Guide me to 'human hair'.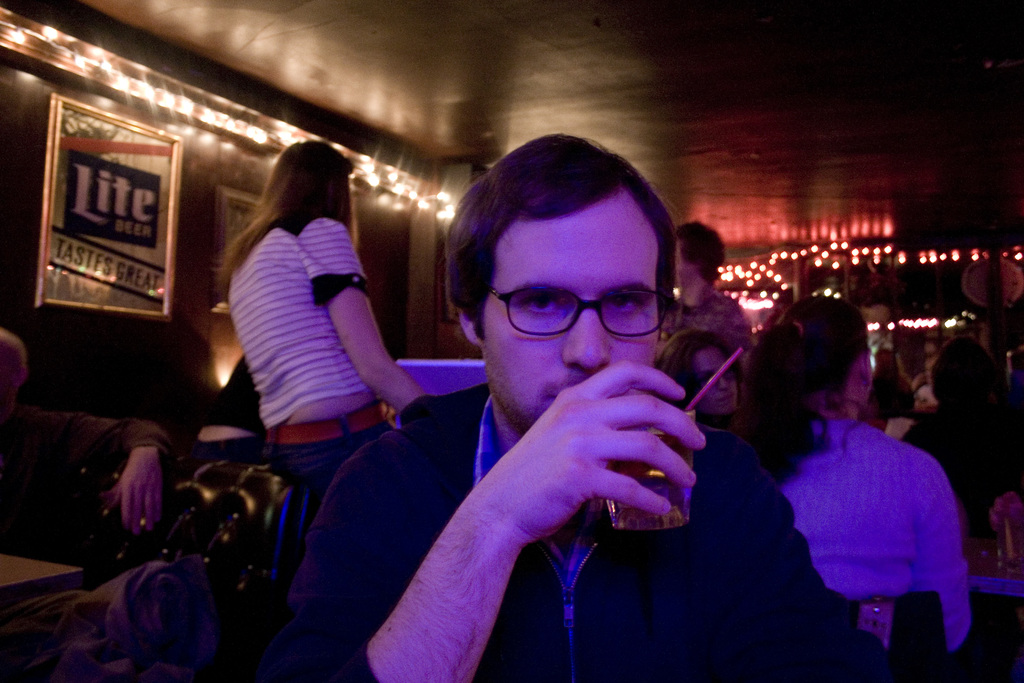
Guidance: (438, 139, 703, 407).
